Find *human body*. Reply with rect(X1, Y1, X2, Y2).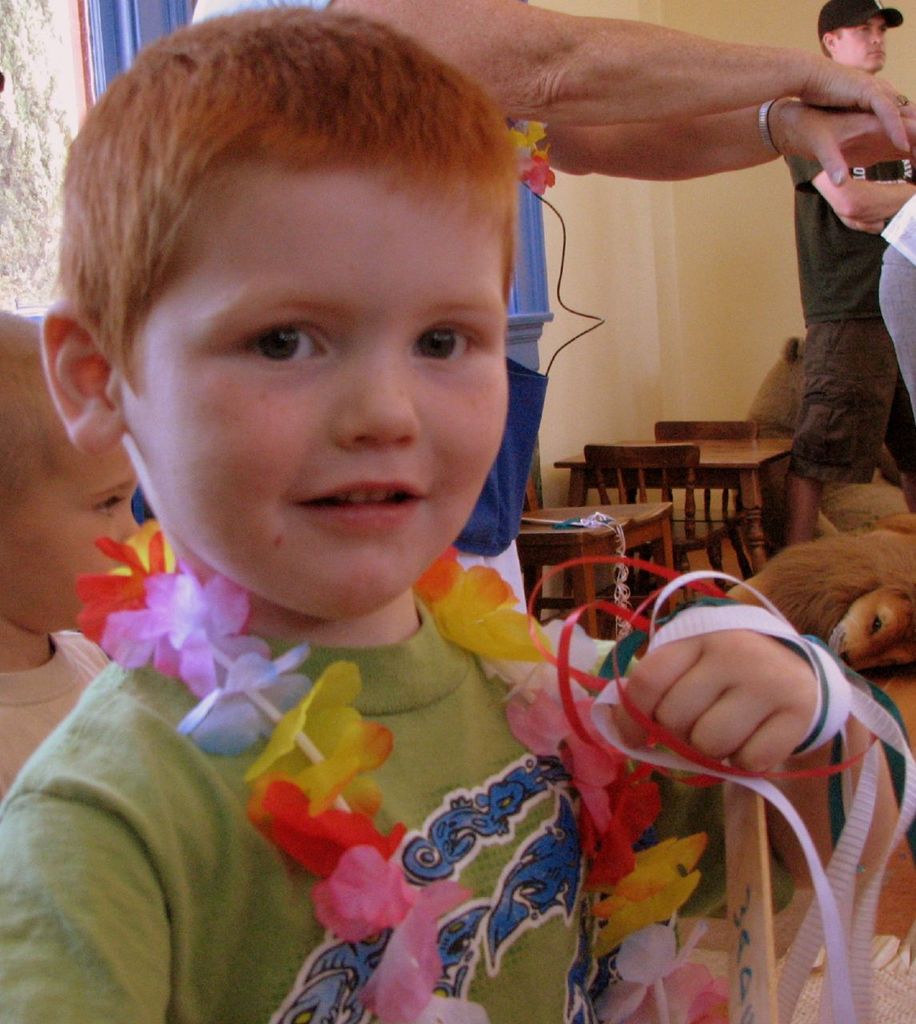
rect(0, 2, 915, 1023).
